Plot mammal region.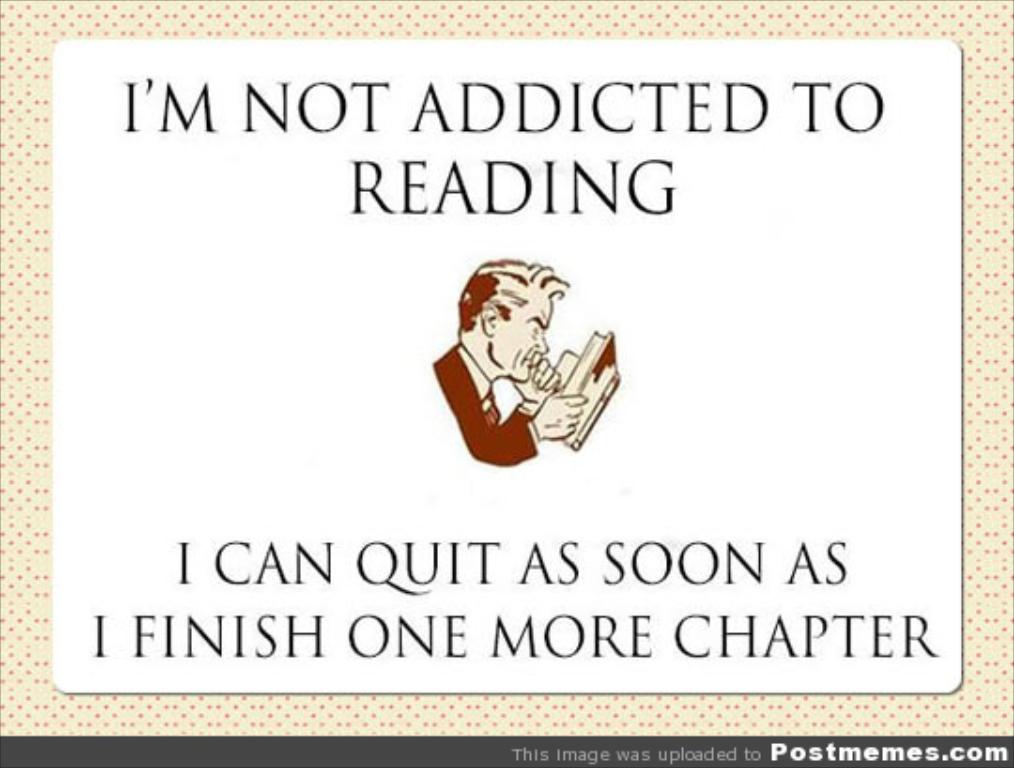
Plotted at box(439, 253, 603, 449).
